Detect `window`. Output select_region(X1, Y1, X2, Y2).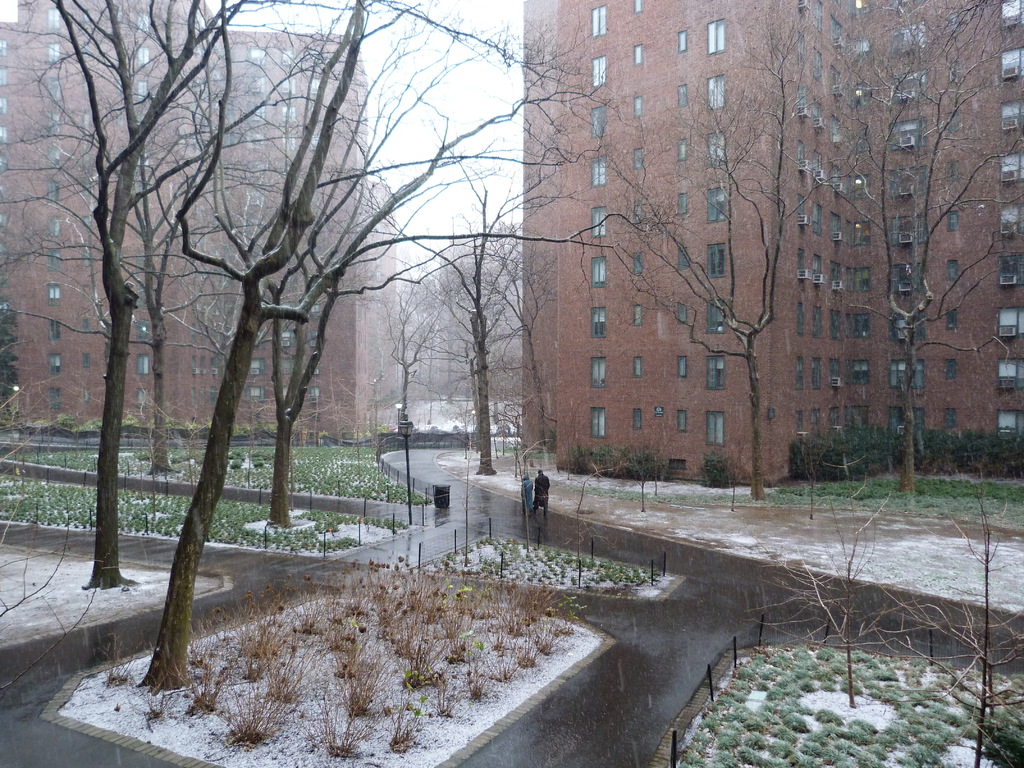
select_region(1002, 0, 1023, 29).
